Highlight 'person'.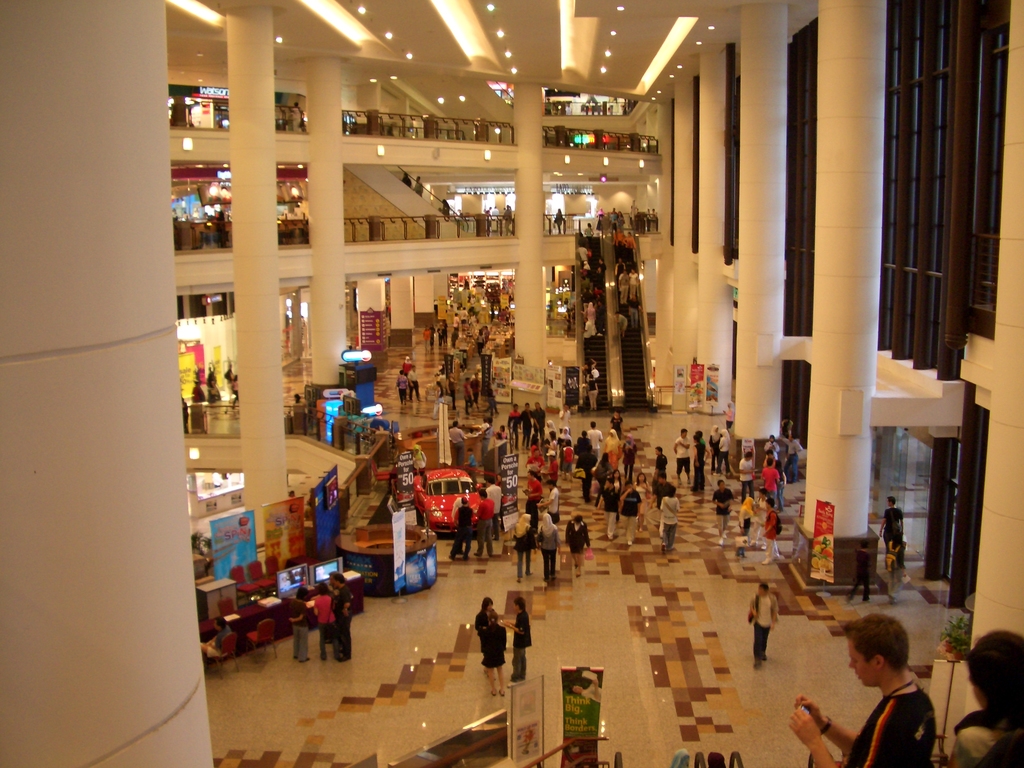
Highlighted region: [461, 377, 471, 413].
